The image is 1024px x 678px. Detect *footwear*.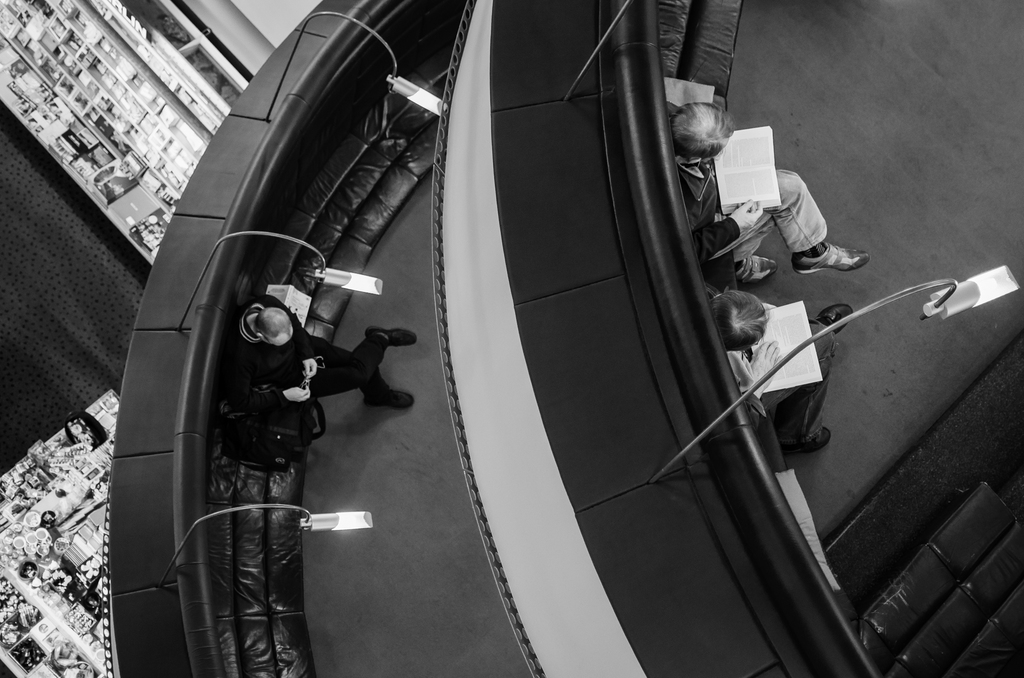
Detection: (363,322,422,347).
